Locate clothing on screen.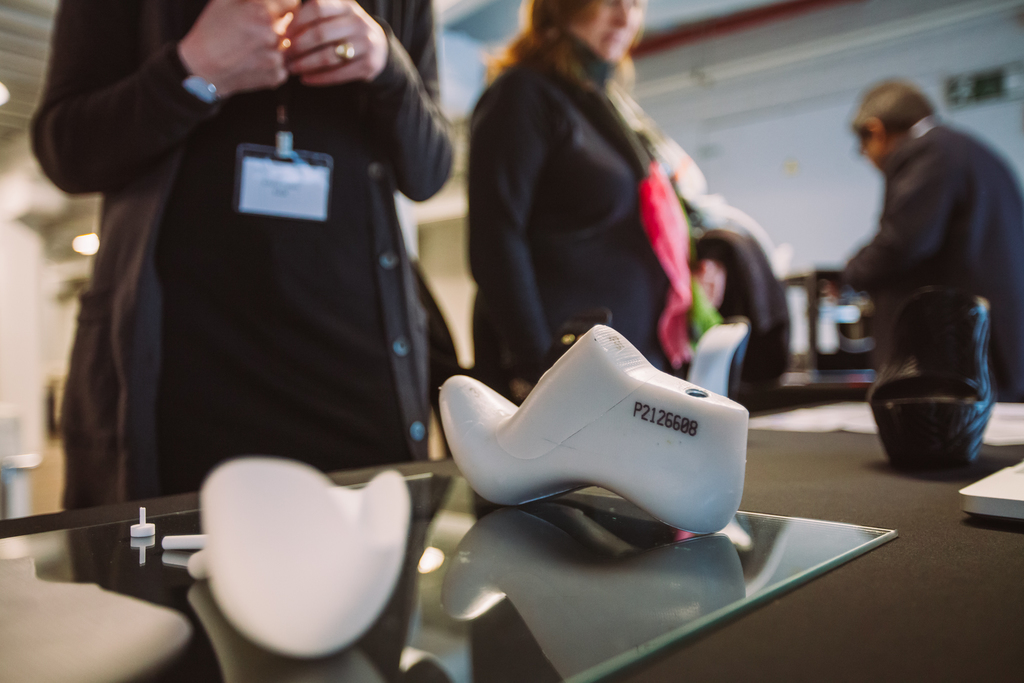
On screen at 701:220:818:408.
